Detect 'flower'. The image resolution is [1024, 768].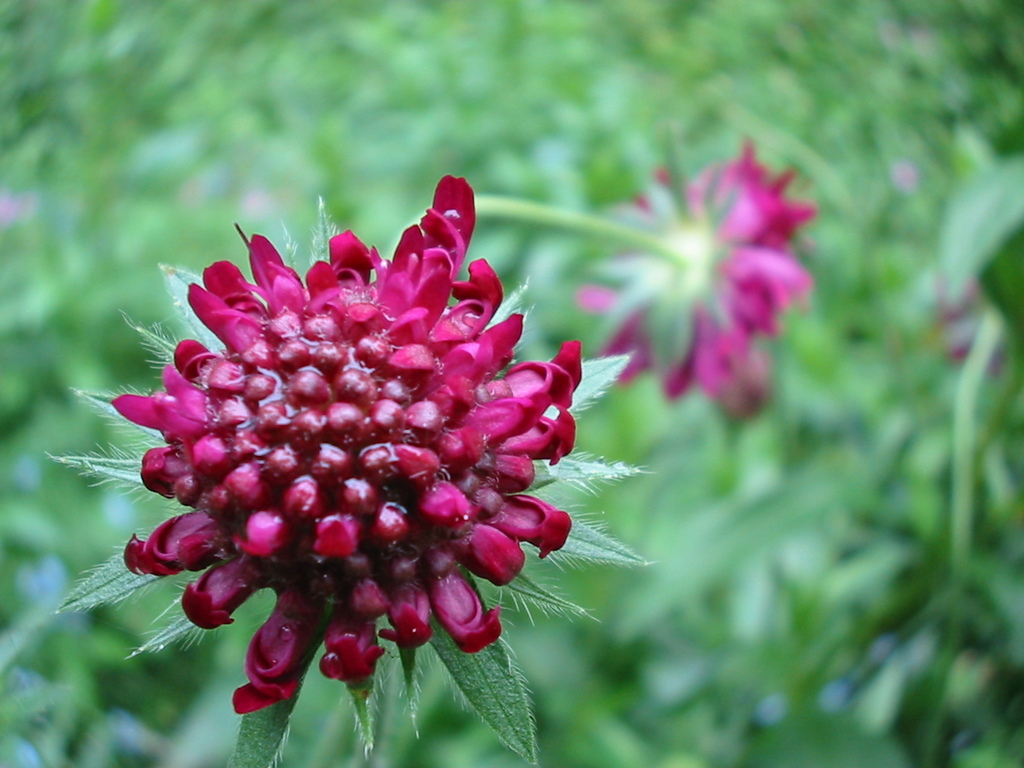
112/177/586/707.
